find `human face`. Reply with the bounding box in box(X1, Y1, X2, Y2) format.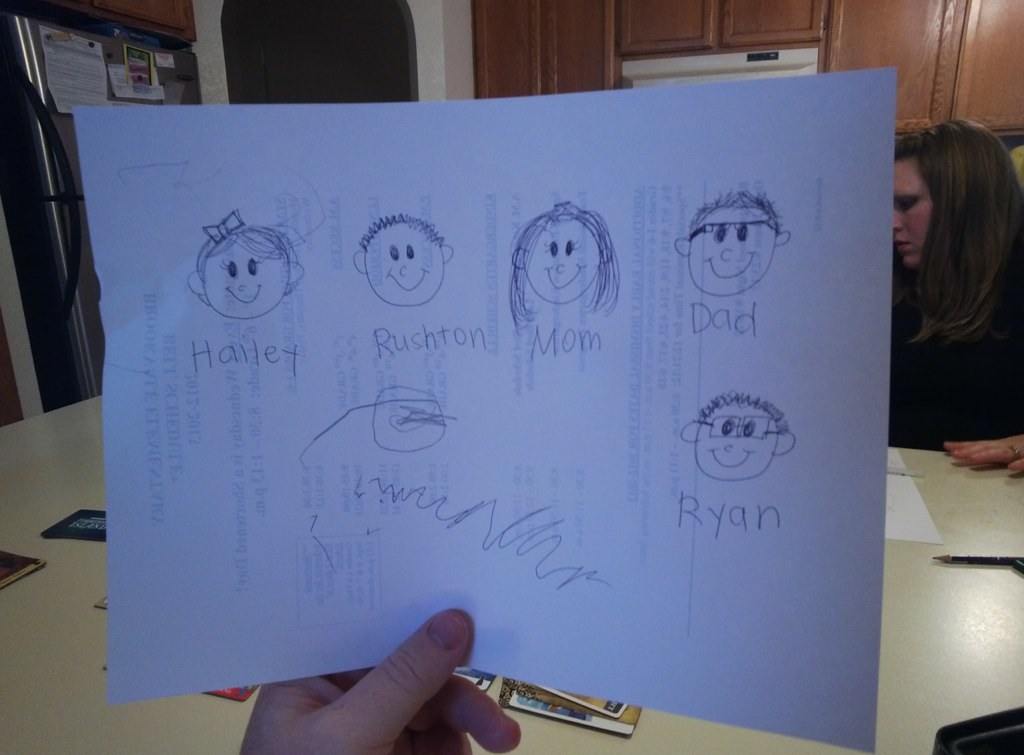
box(688, 203, 773, 296).
